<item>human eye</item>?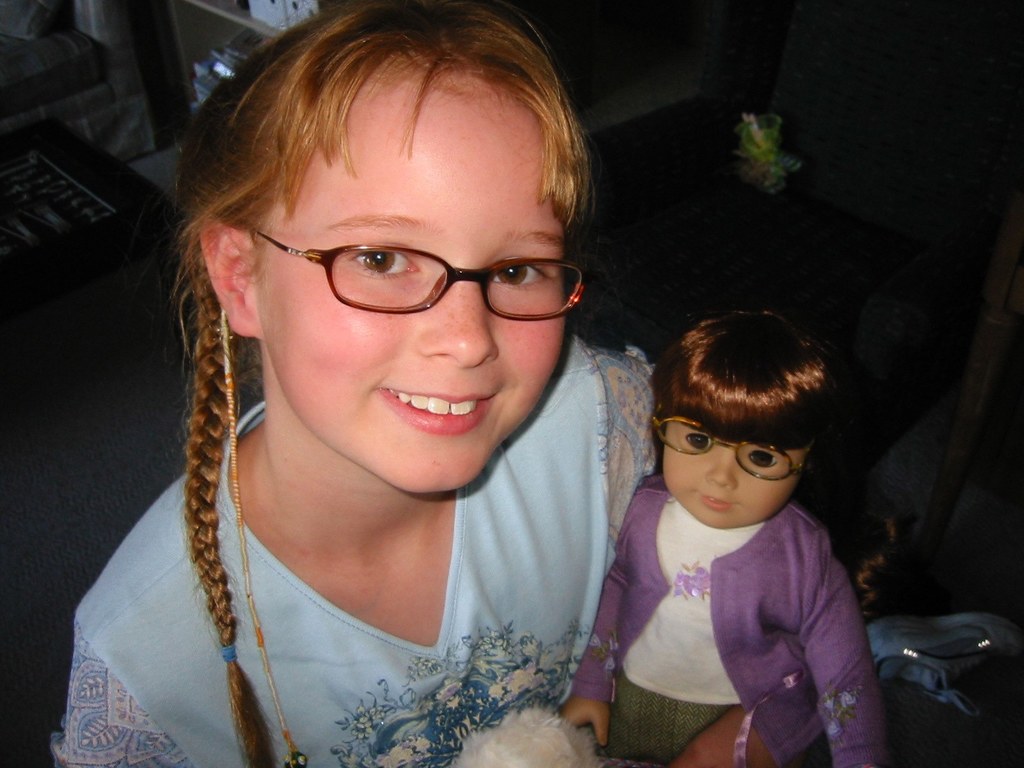
bbox(346, 243, 426, 286)
